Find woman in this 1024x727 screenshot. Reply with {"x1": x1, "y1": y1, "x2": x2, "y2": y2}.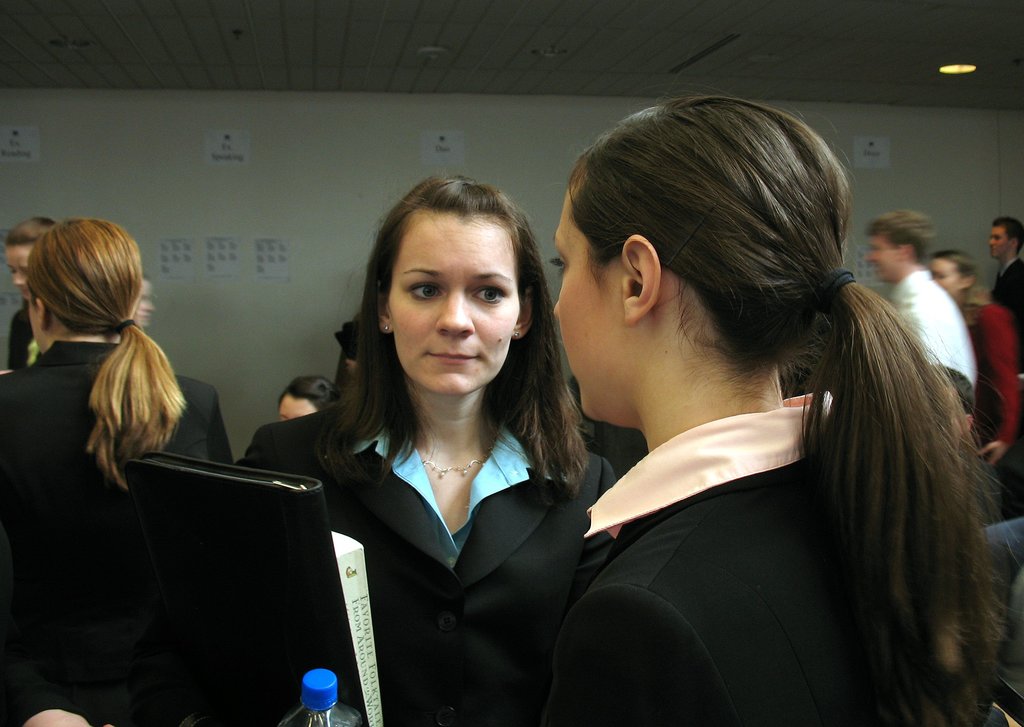
{"x1": 0, "y1": 215, "x2": 243, "y2": 493}.
